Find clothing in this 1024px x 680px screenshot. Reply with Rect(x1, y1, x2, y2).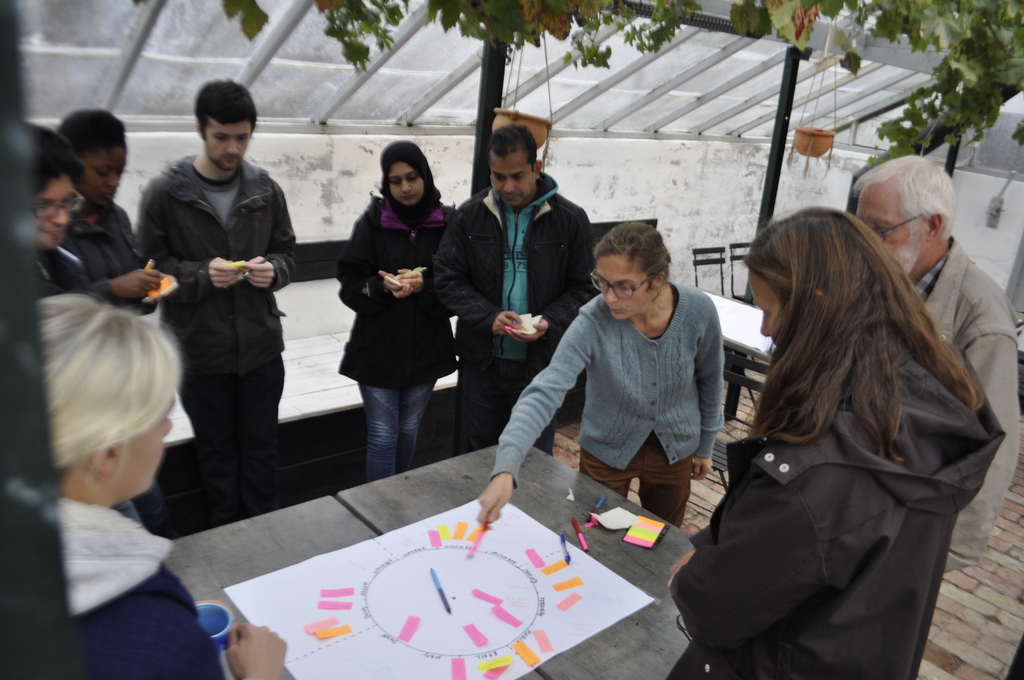
Rect(332, 188, 461, 483).
